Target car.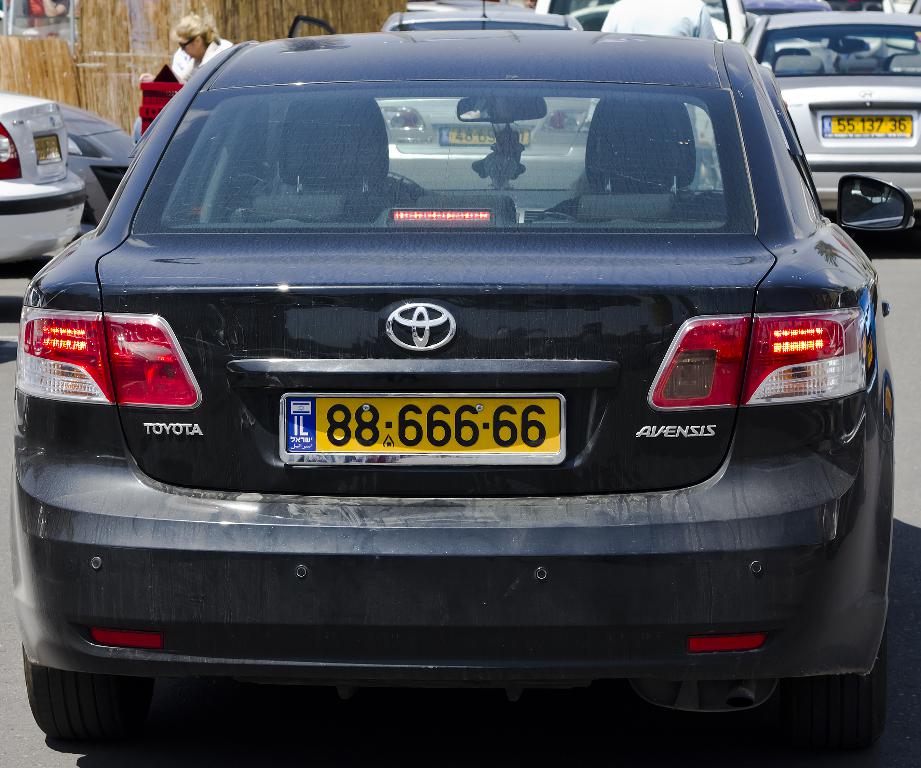
Target region: box(0, 93, 85, 263).
